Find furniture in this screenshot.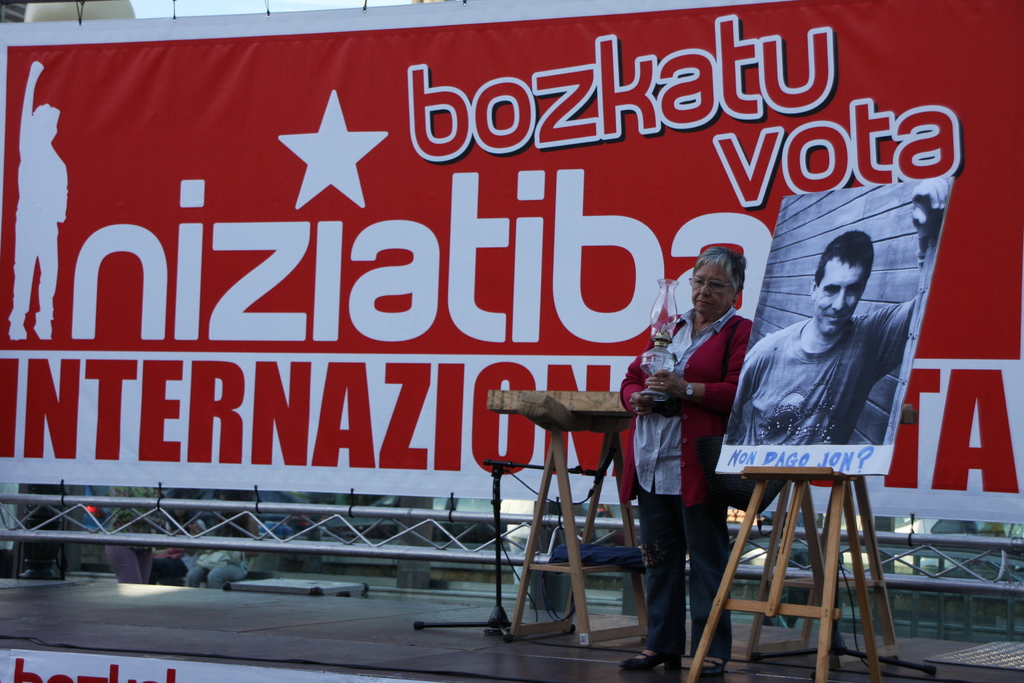
The bounding box for furniture is bbox=[506, 421, 649, 650].
